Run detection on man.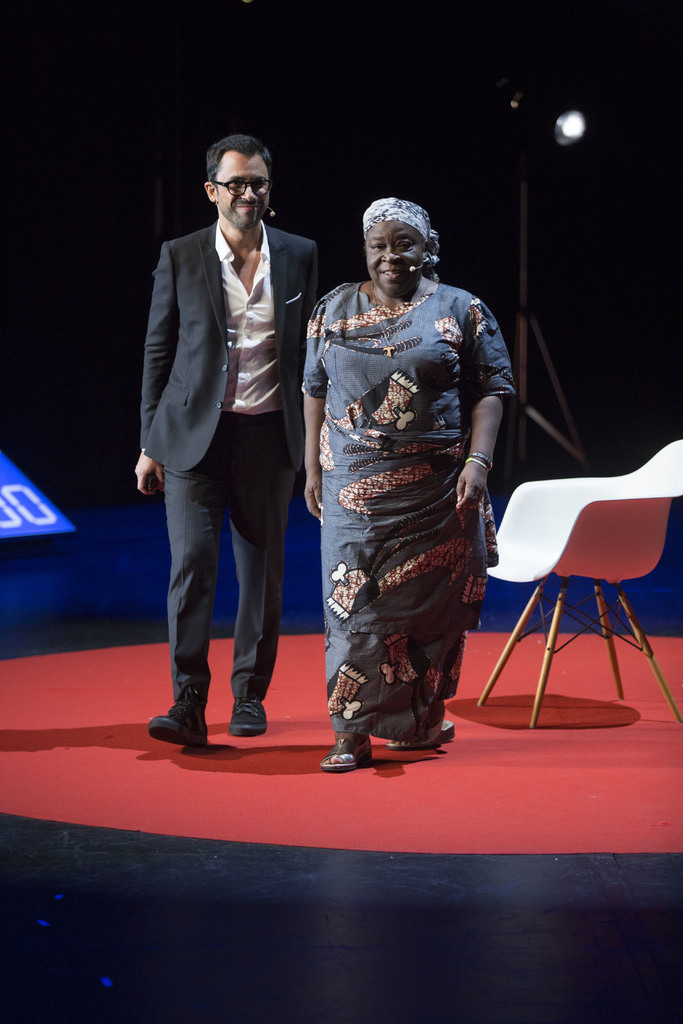
Result: (left=135, top=131, right=332, bottom=735).
